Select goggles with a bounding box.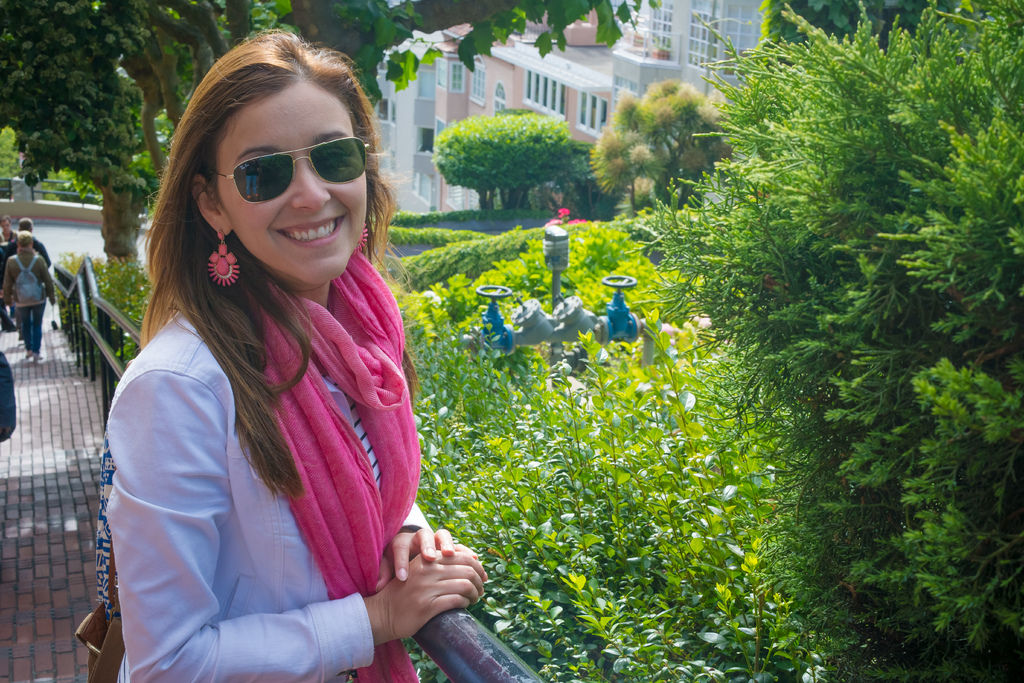
(x1=200, y1=121, x2=360, y2=190).
